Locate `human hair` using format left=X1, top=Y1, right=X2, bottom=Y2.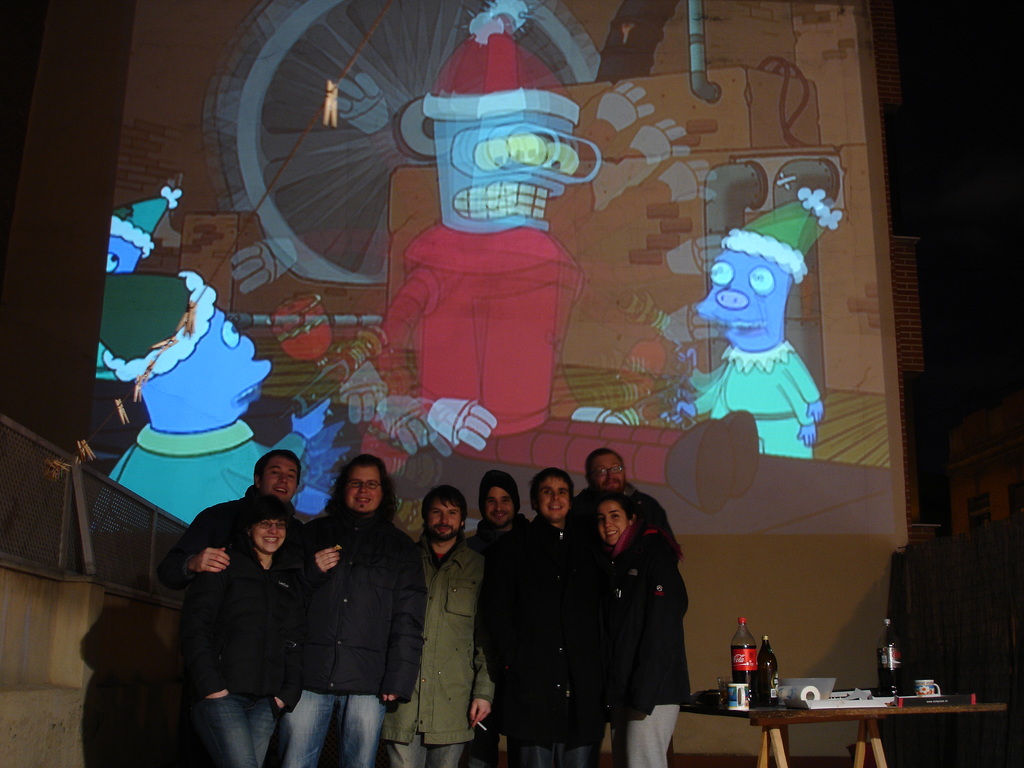
left=580, top=450, right=630, bottom=476.
